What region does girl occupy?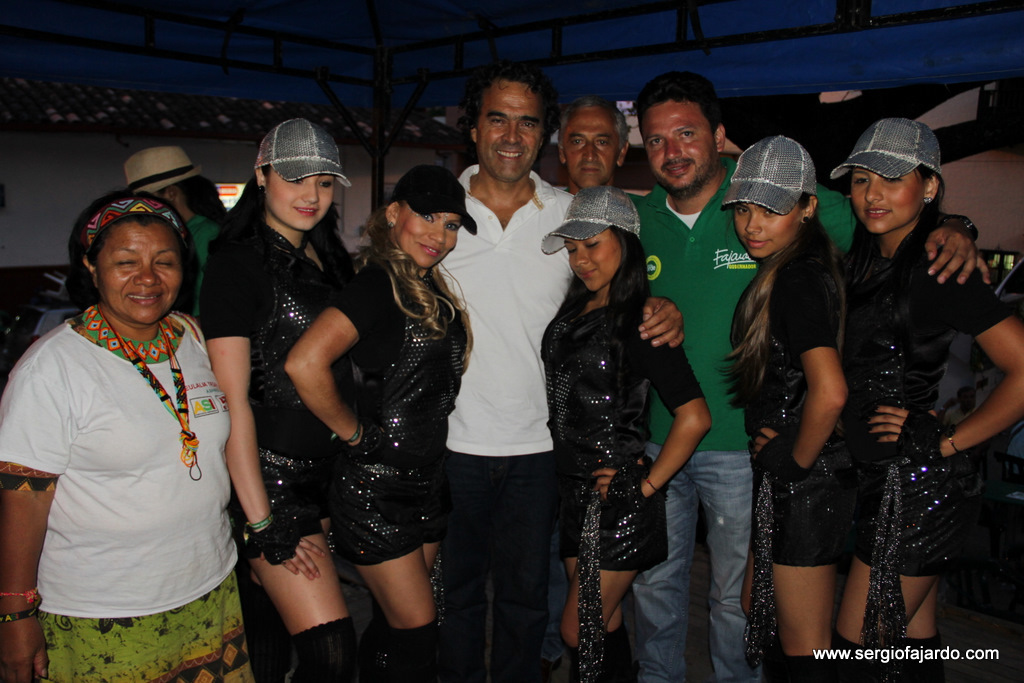
(x1=537, y1=179, x2=712, y2=682).
